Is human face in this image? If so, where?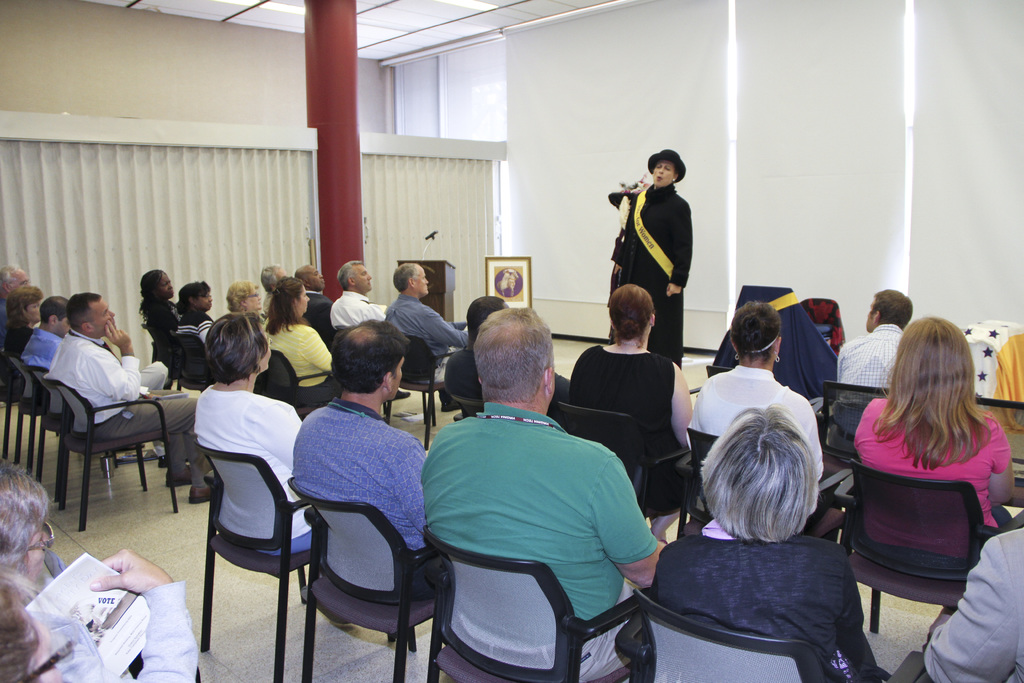
Yes, at crop(245, 290, 262, 315).
